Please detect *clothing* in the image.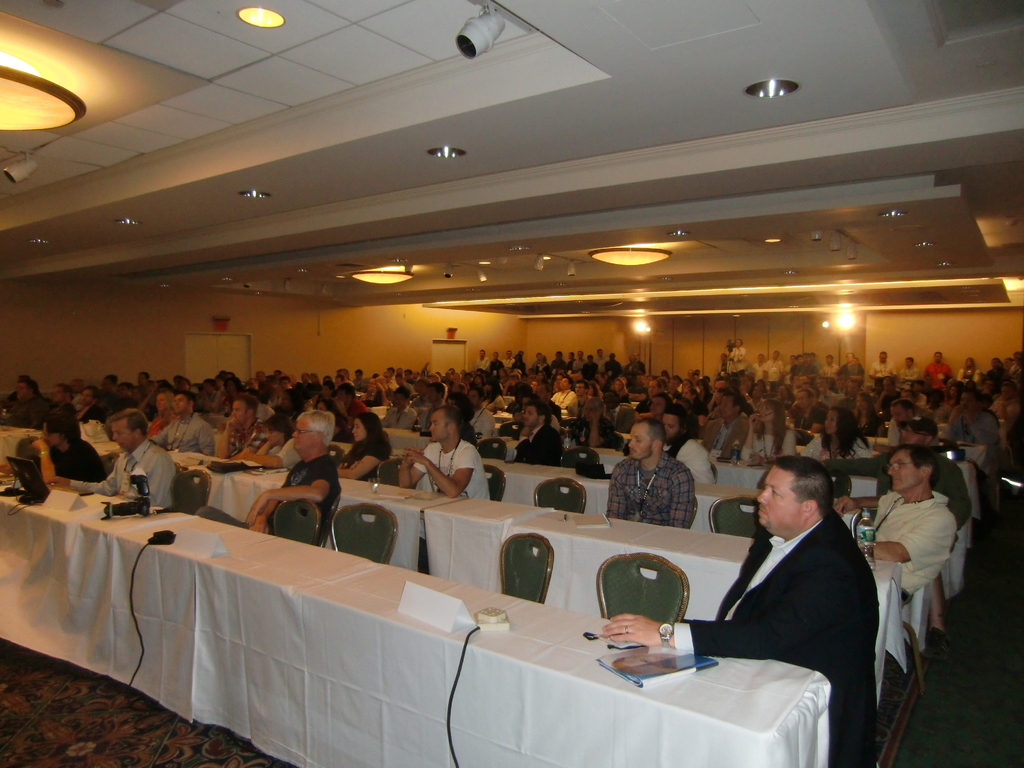
(x1=415, y1=435, x2=490, y2=496).
